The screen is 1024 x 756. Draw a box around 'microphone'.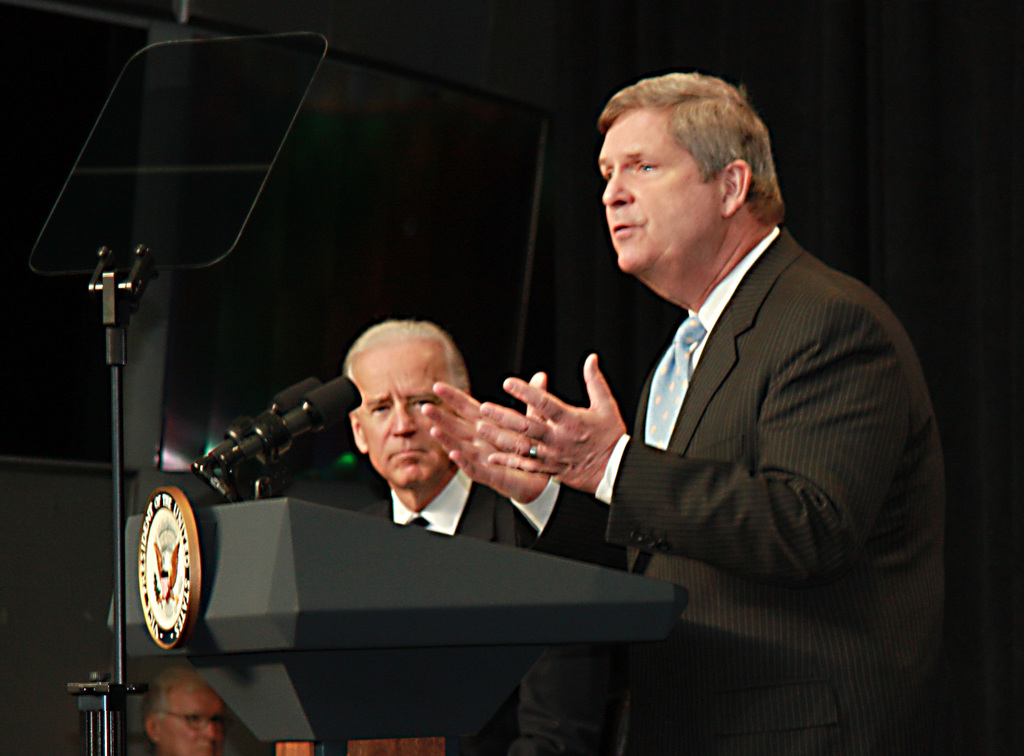
[204,376,324,468].
